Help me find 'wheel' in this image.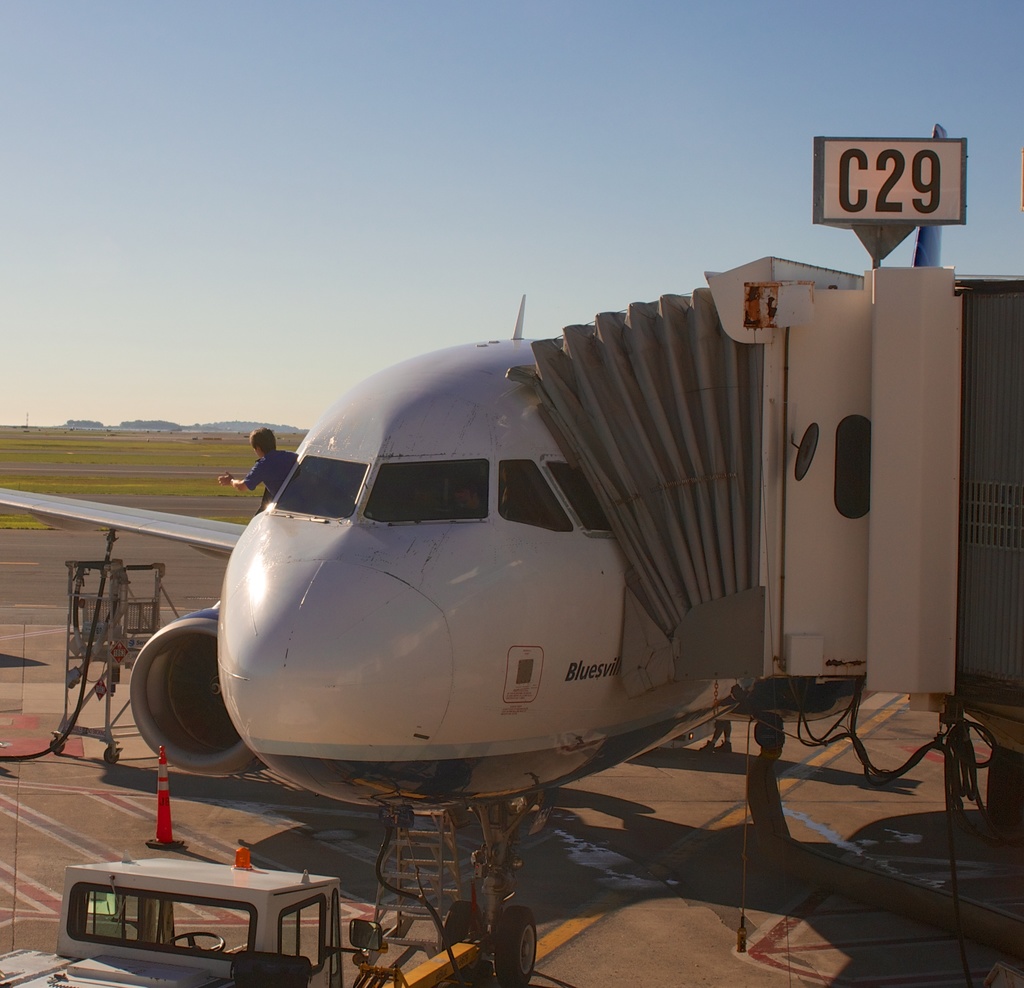
Found it: bbox(495, 906, 537, 987).
